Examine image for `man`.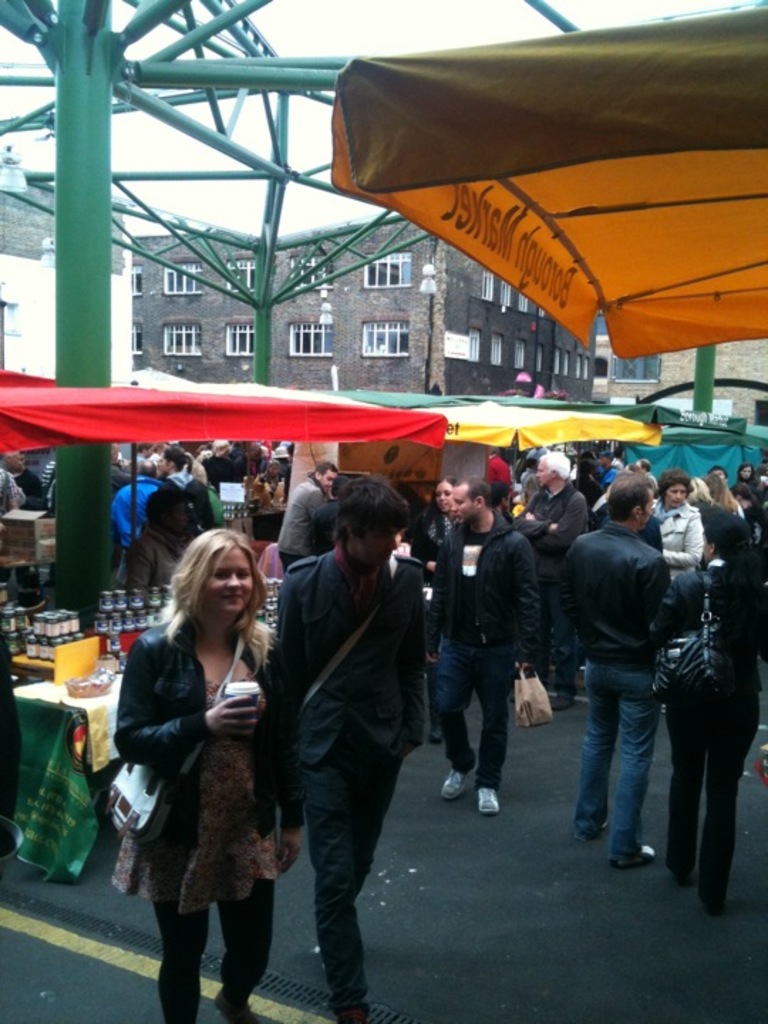
Examination result: <box>202,438,243,482</box>.
